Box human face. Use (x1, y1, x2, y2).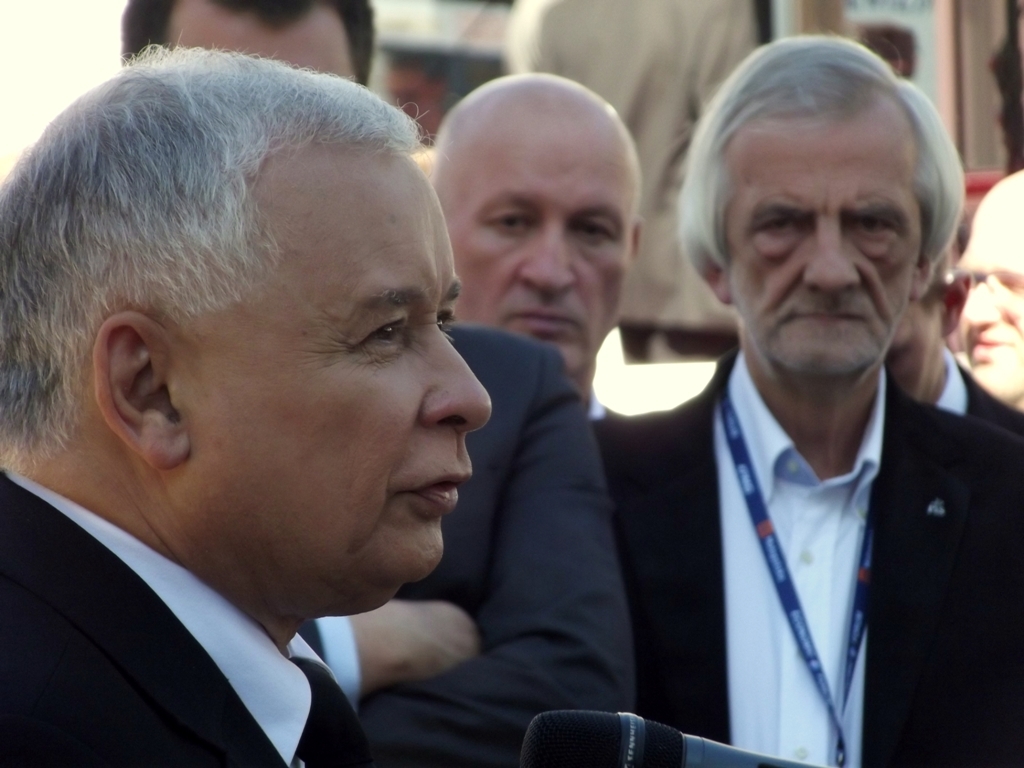
(958, 187, 1023, 404).
